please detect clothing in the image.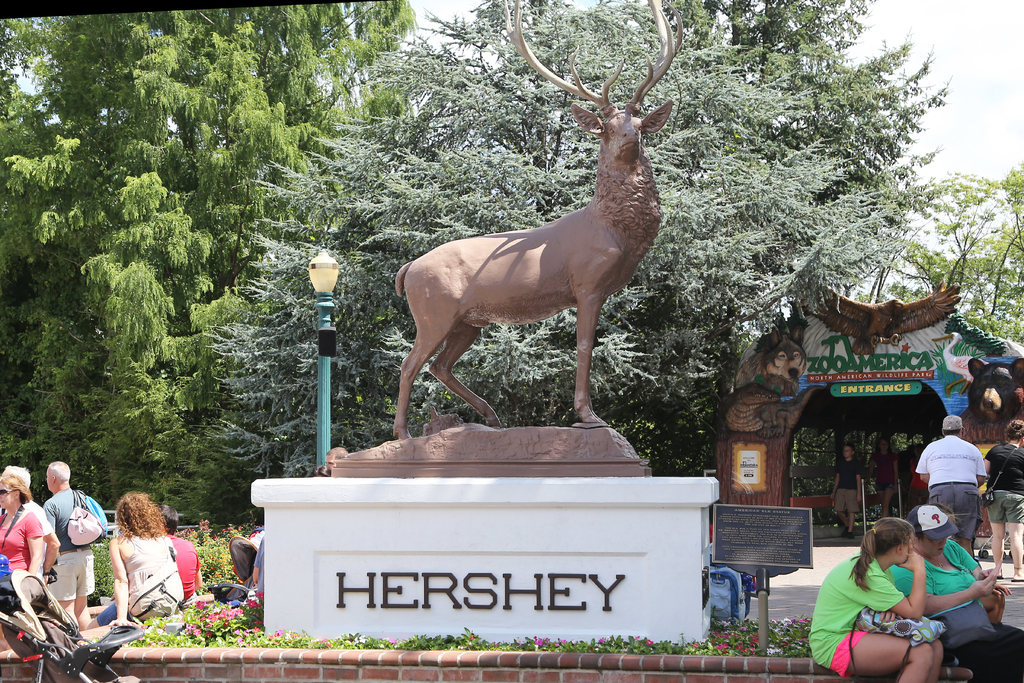
box=[884, 540, 999, 625].
